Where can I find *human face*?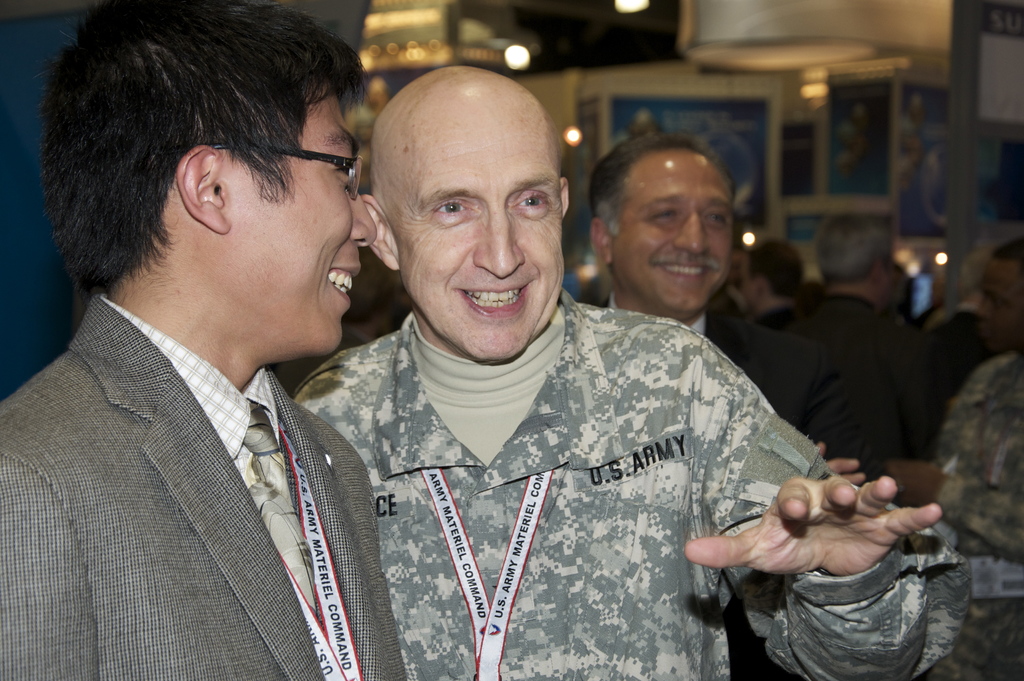
You can find it at x1=977 y1=258 x2=1023 y2=353.
